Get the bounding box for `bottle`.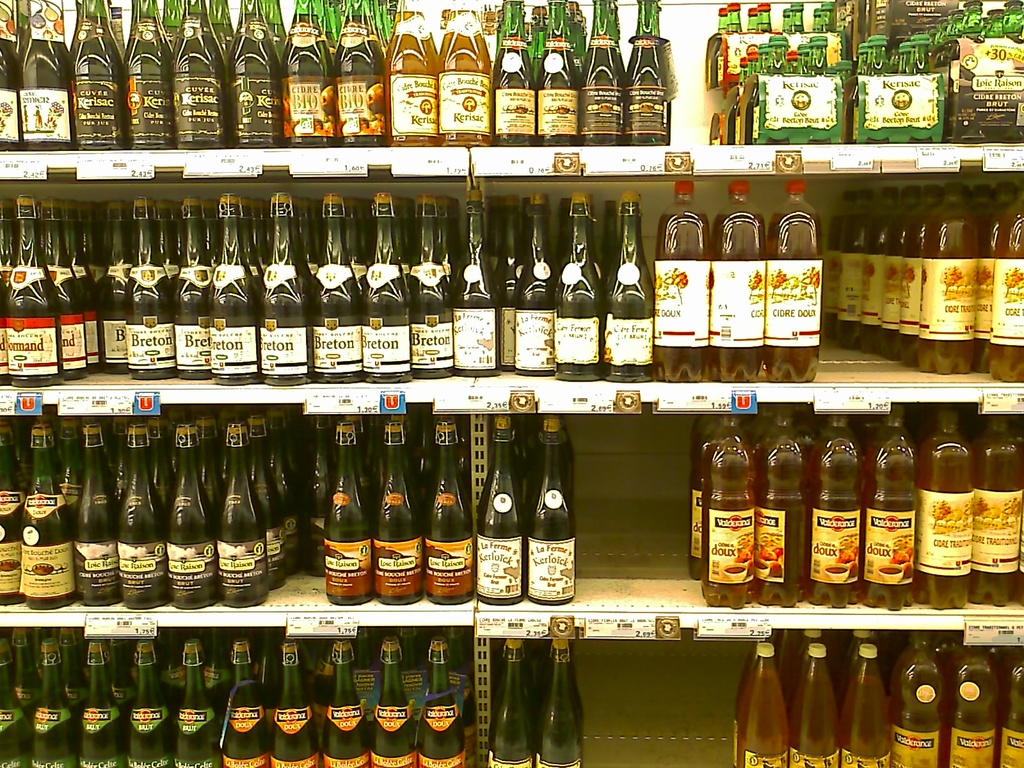
385 1 442 150.
